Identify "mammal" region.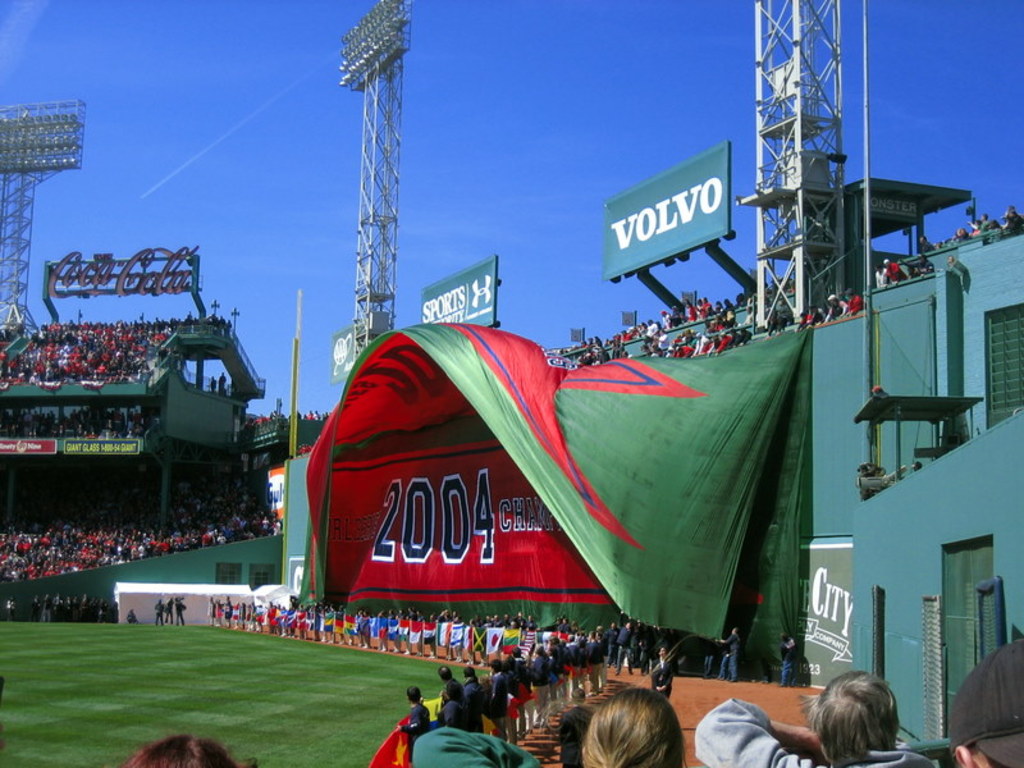
Region: <region>941, 636, 1023, 764</region>.
